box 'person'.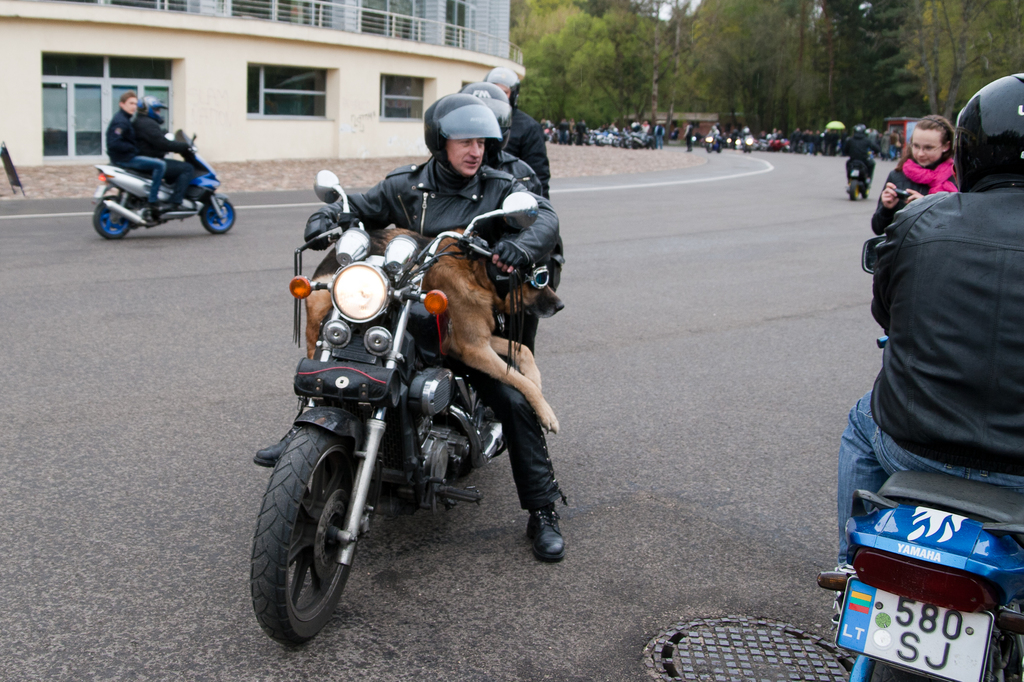
<bbox>104, 87, 163, 200</bbox>.
